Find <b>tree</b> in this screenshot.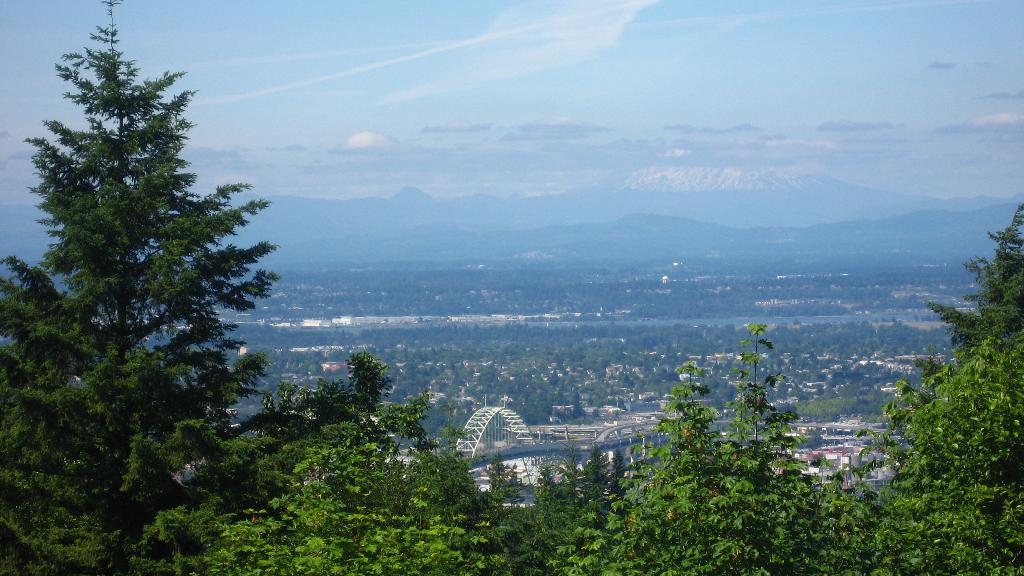
The bounding box for <b>tree</b> is [left=556, top=319, right=858, bottom=575].
